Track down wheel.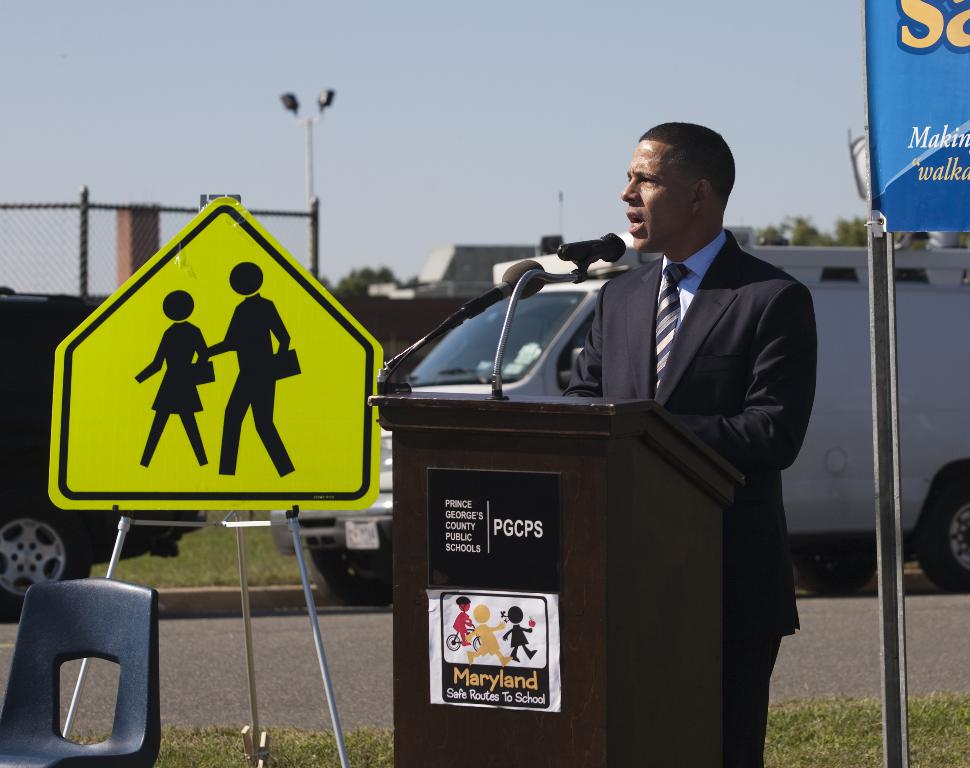
Tracked to left=789, top=546, right=880, bottom=593.
